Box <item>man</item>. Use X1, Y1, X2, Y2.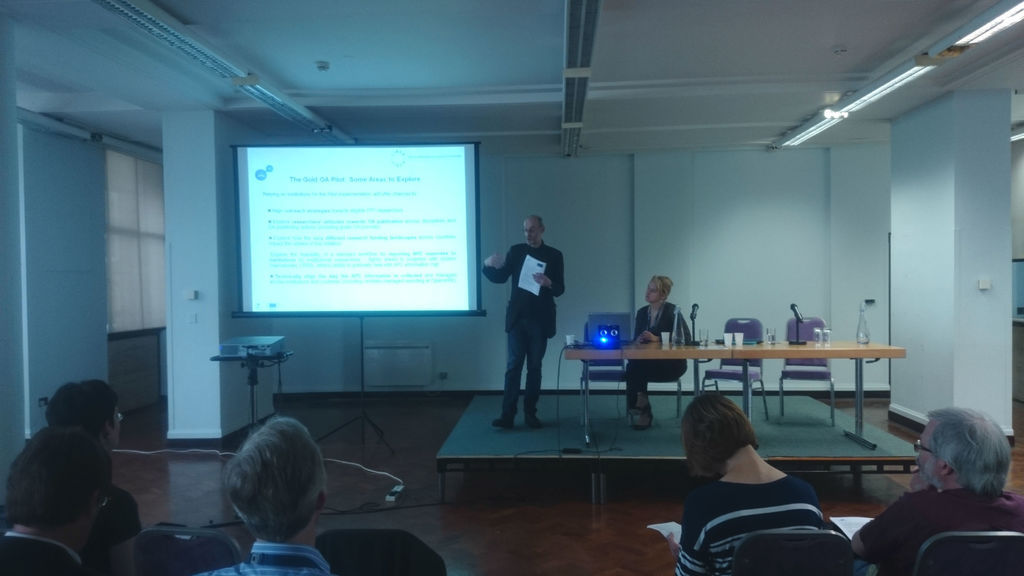
0, 408, 122, 575.
